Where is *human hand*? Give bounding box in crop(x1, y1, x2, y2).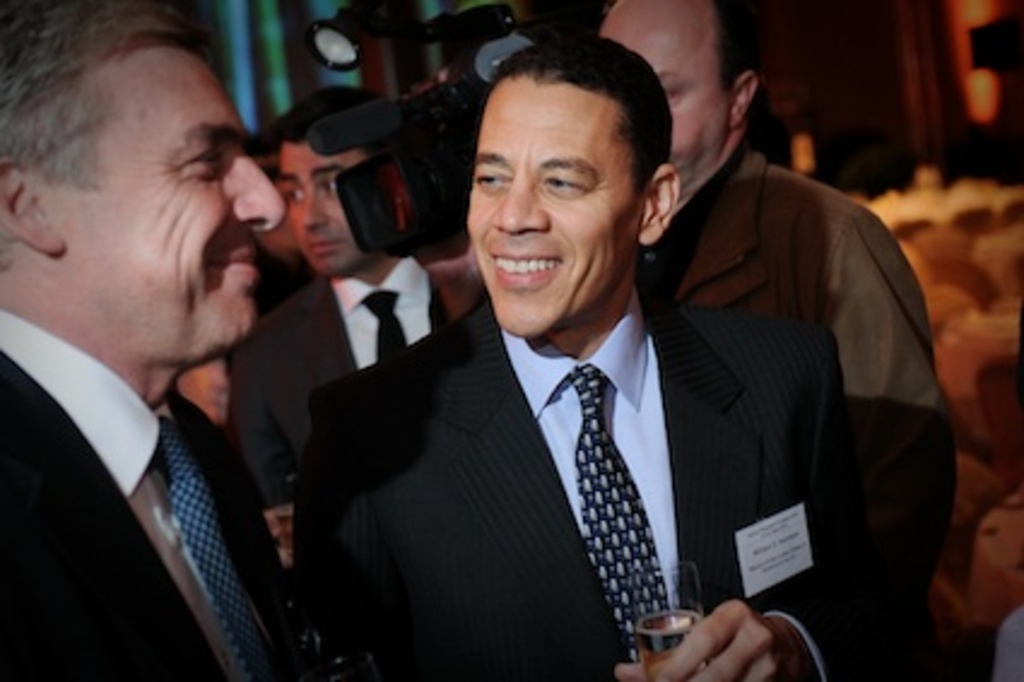
crop(648, 595, 819, 681).
